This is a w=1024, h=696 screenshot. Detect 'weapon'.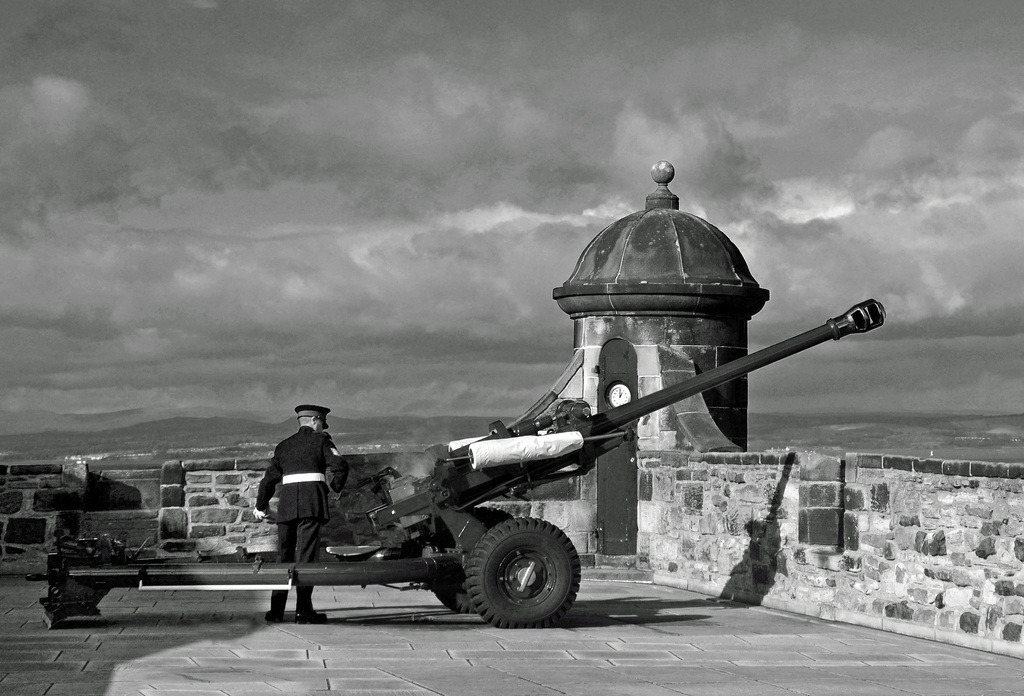
x1=317, y1=293, x2=892, y2=557.
